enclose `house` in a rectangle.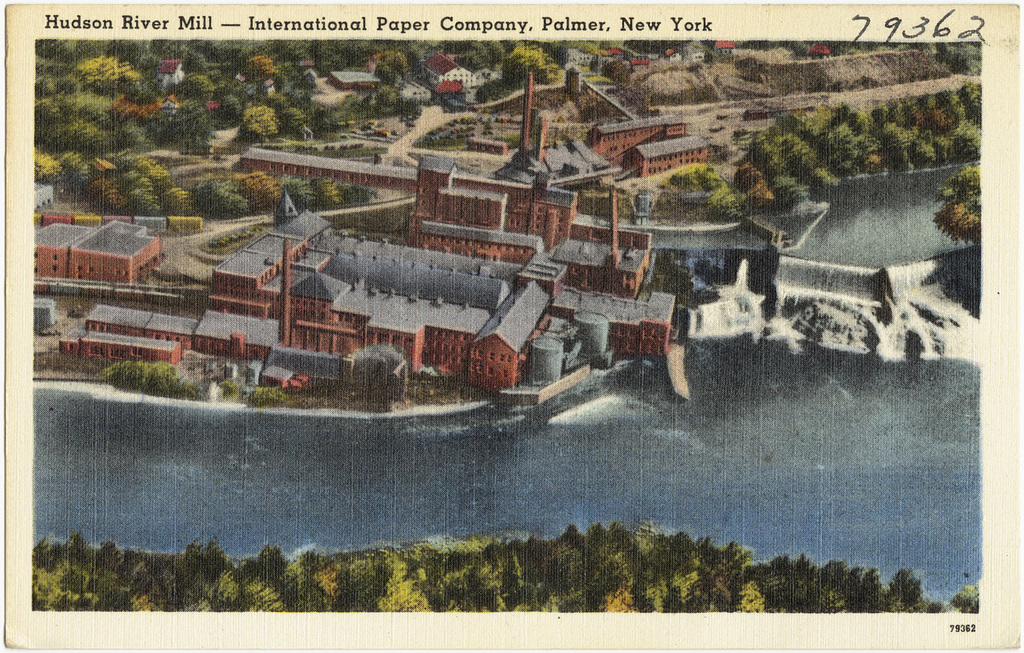
(209, 221, 309, 302).
